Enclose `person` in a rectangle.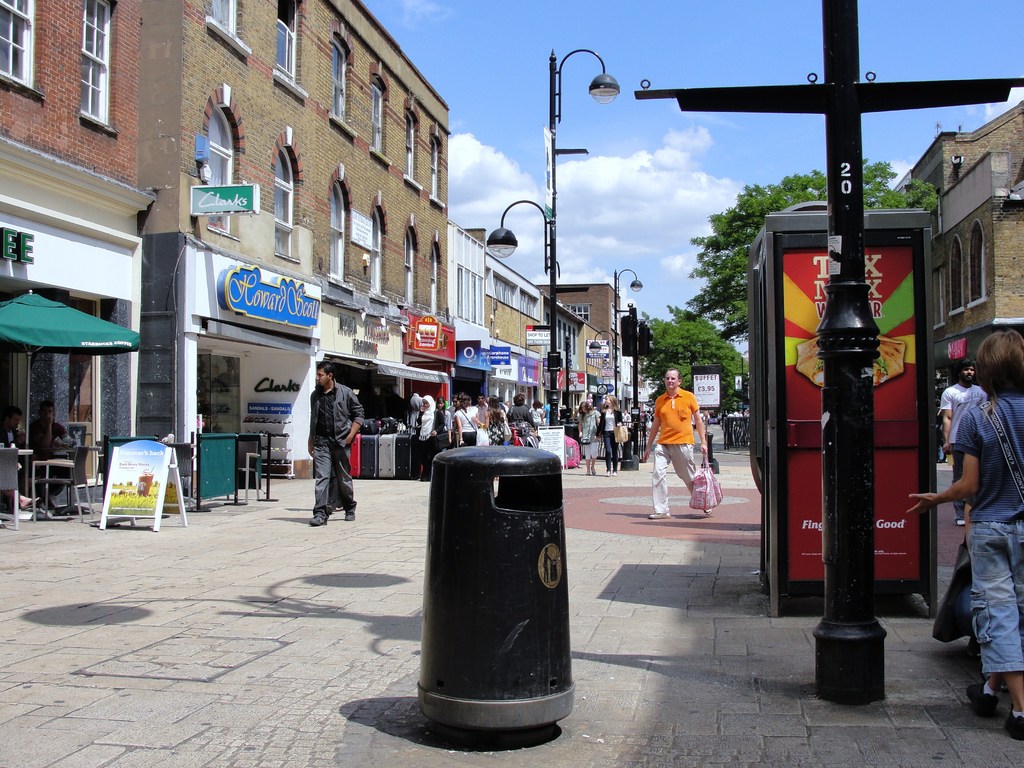
(x1=942, y1=367, x2=988, y2=524).
